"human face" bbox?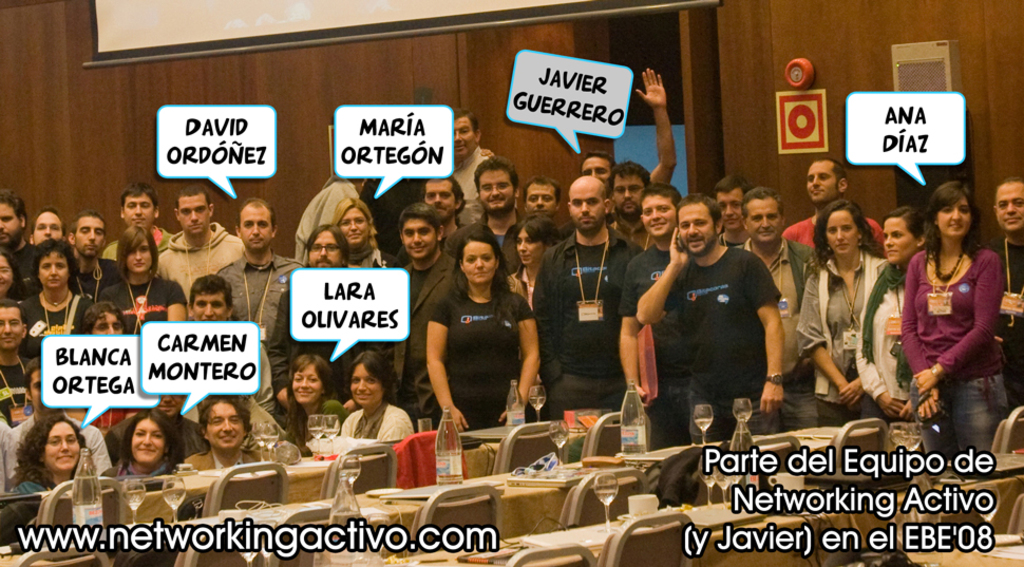
242 206 272 246
